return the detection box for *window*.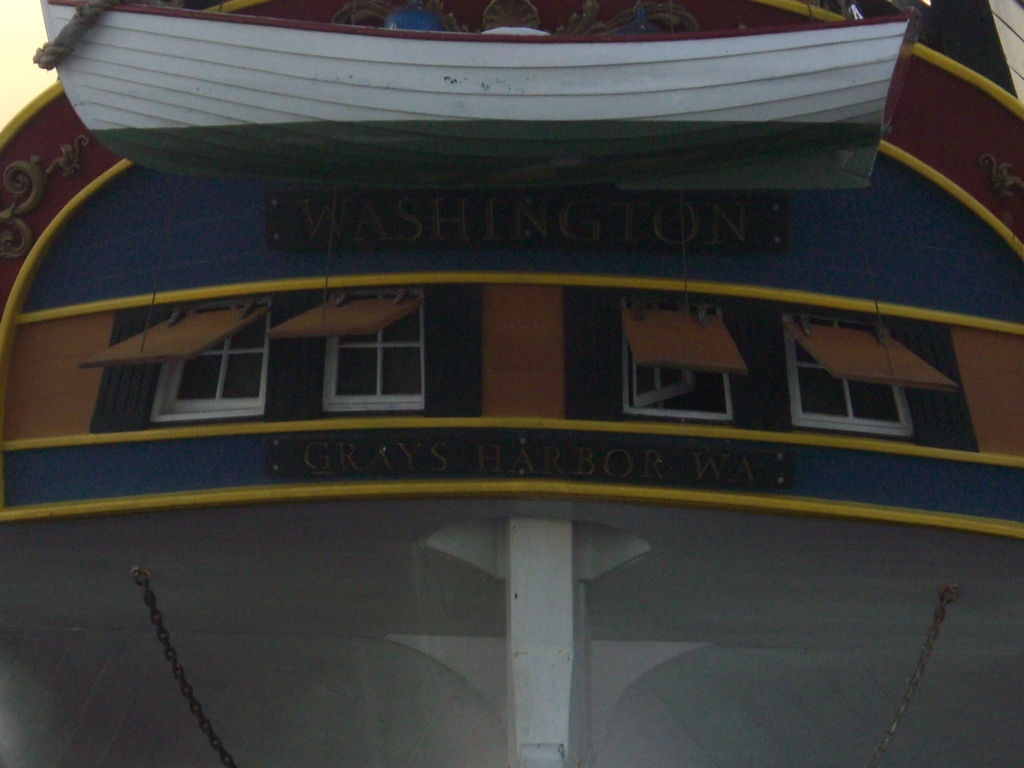
{"x1": 73, "y1": 298, "x2": 262, "y2": 419}.
